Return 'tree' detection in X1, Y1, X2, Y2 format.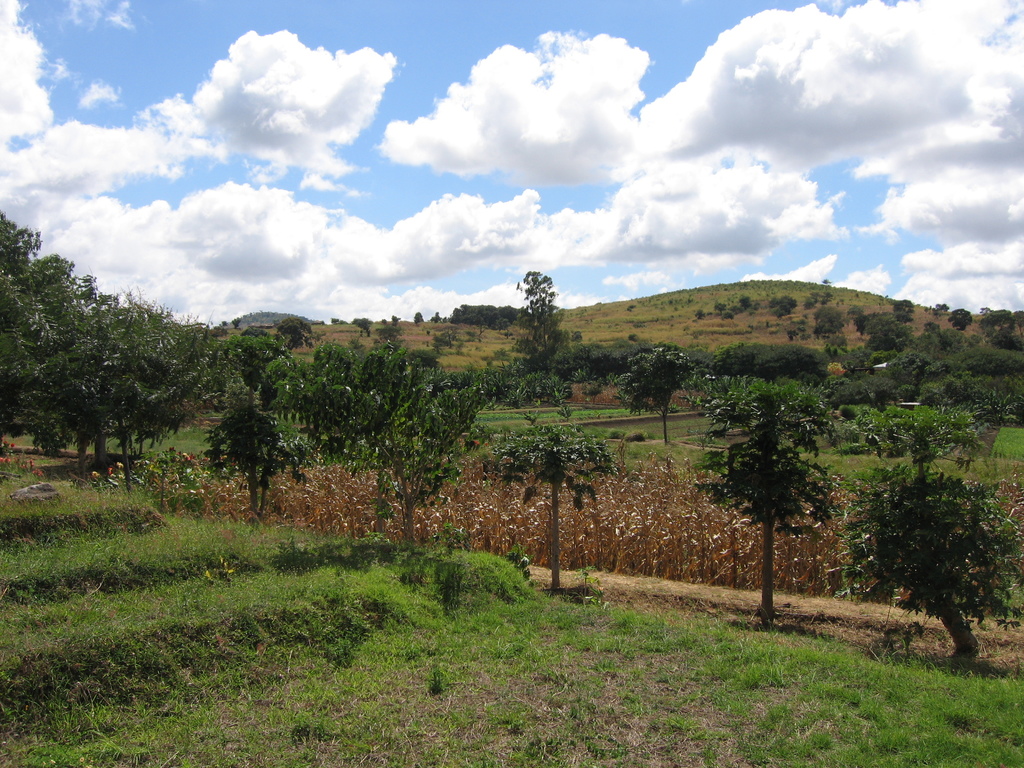
694, 308, 708, 320.
